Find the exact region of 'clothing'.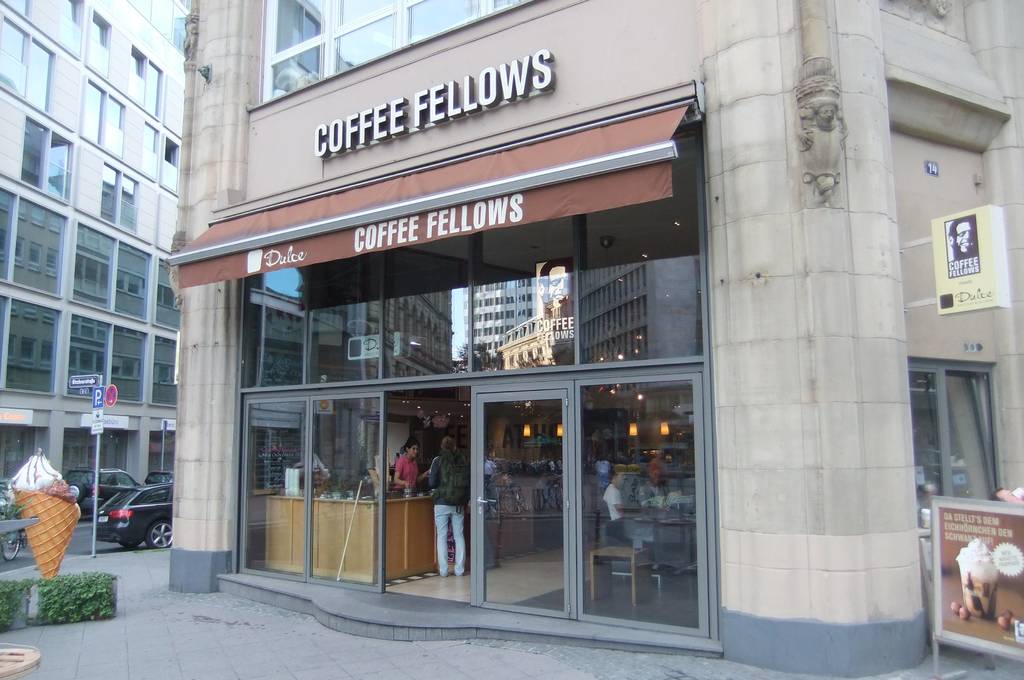
Exact region: (423,448,472,577).
